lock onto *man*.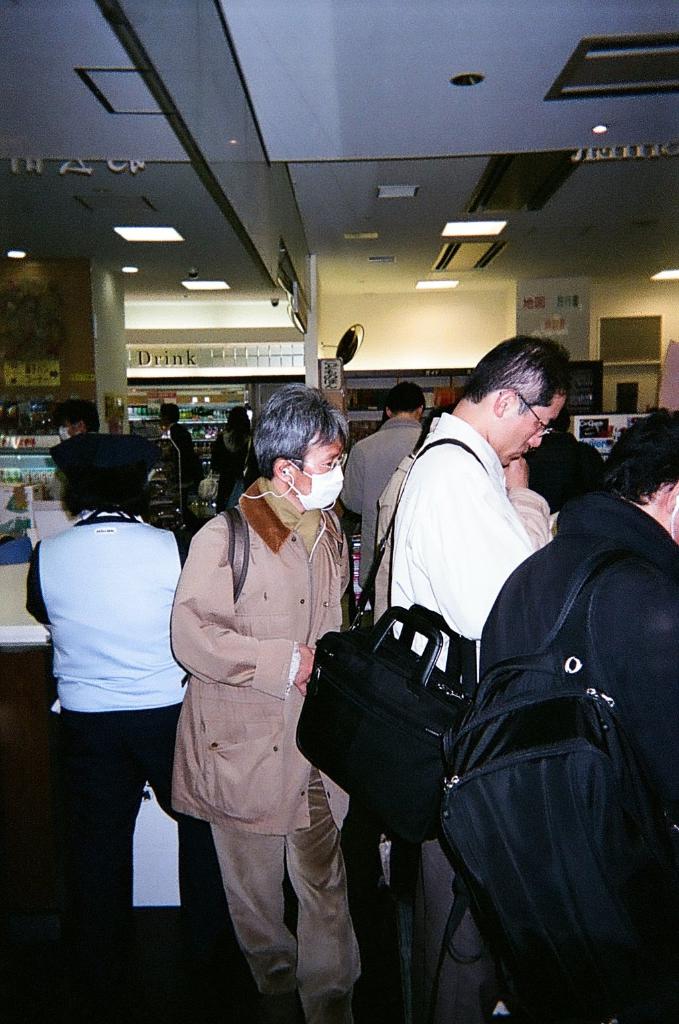
Locked: left=476, top=404, right=678, bottom=1023.
